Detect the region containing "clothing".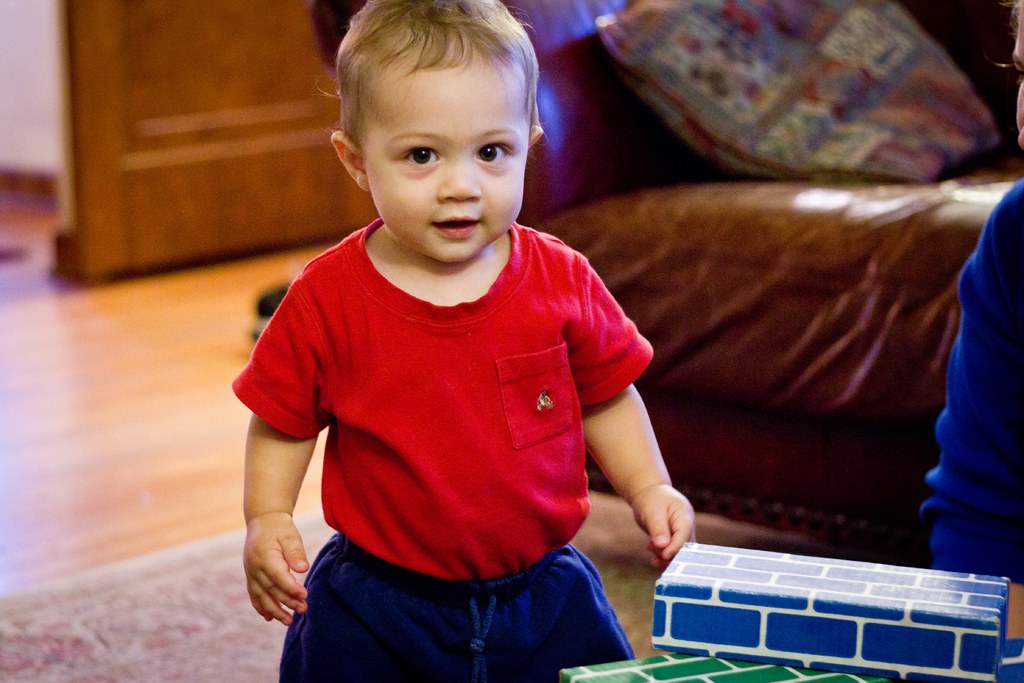
(left=914, top=174, right=1023, bottom=575).
